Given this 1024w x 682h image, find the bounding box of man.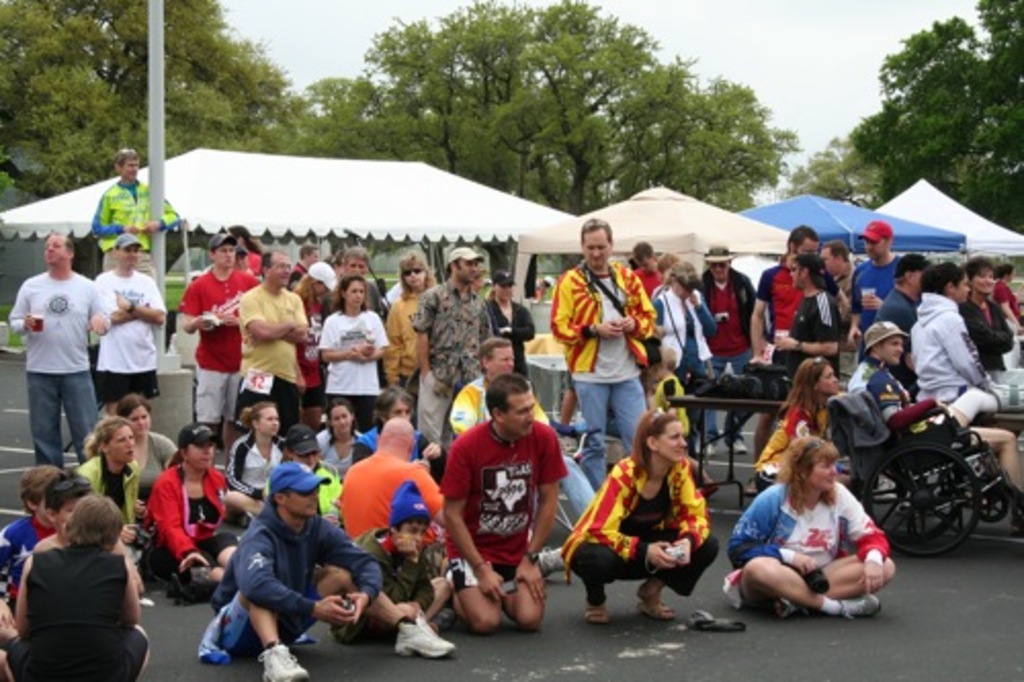
BBox(225, 248, 309, 453).
